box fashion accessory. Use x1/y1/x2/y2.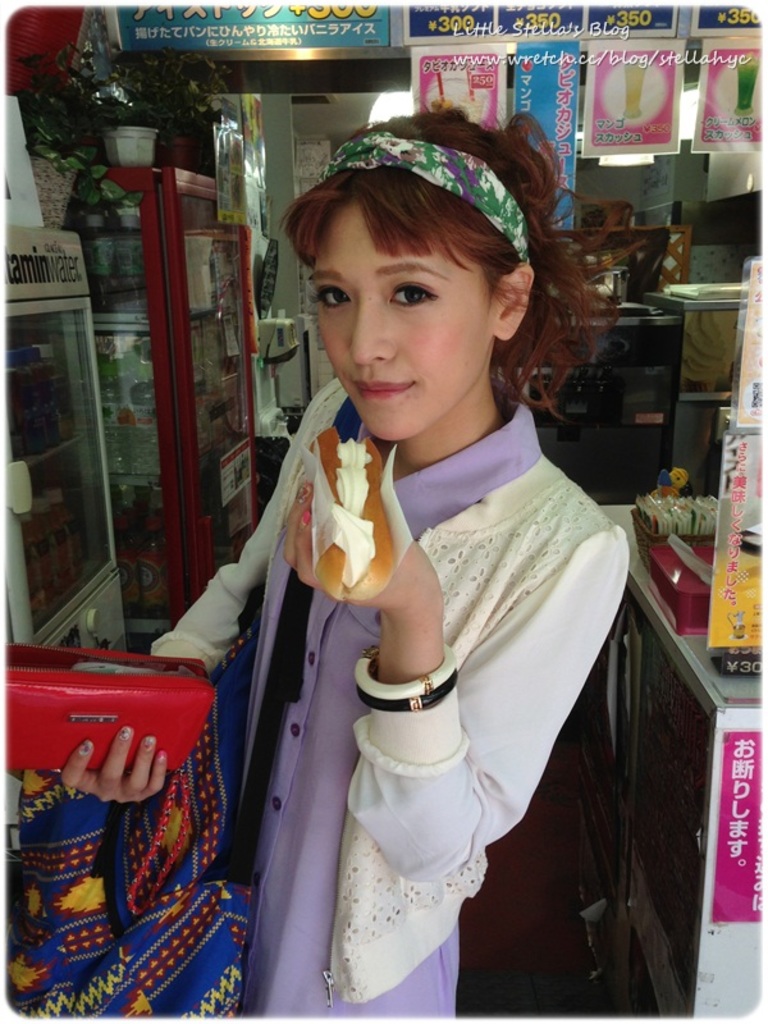
353/643/457/696.
